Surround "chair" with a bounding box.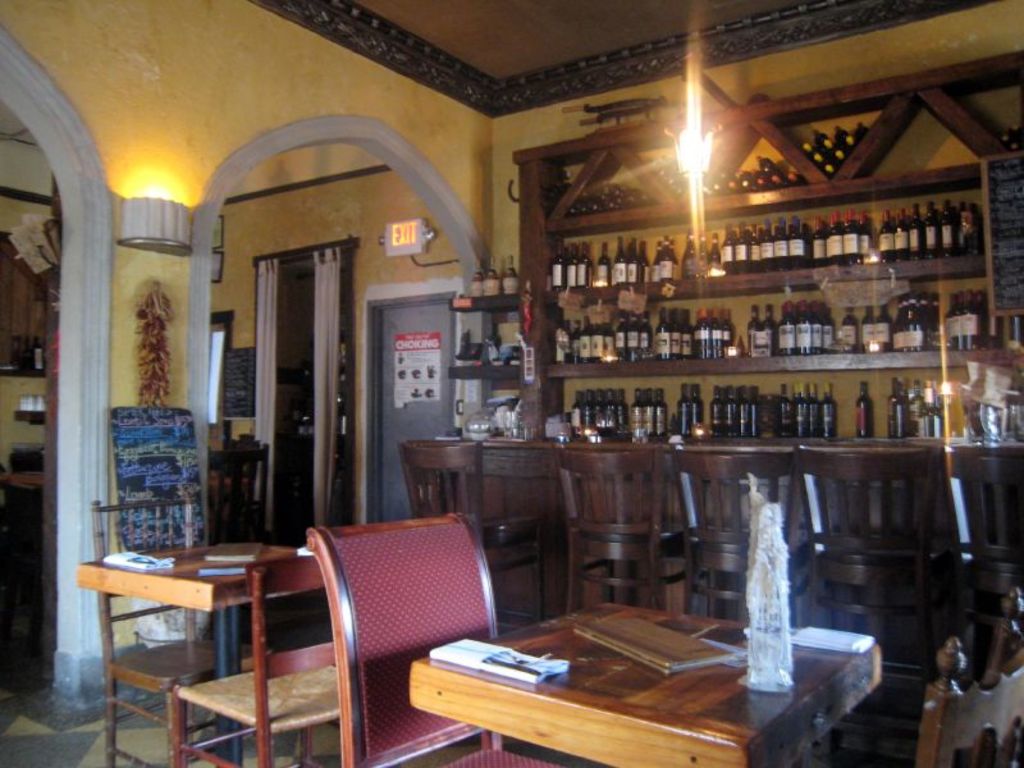
pyautogui.locateOnScreen(87, 493, 270, 767).
